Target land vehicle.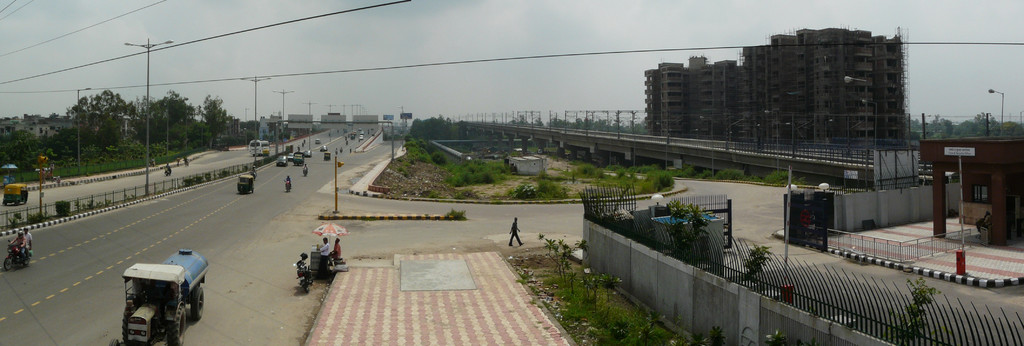
Target region: BBox(294, 152, 301, 166).
